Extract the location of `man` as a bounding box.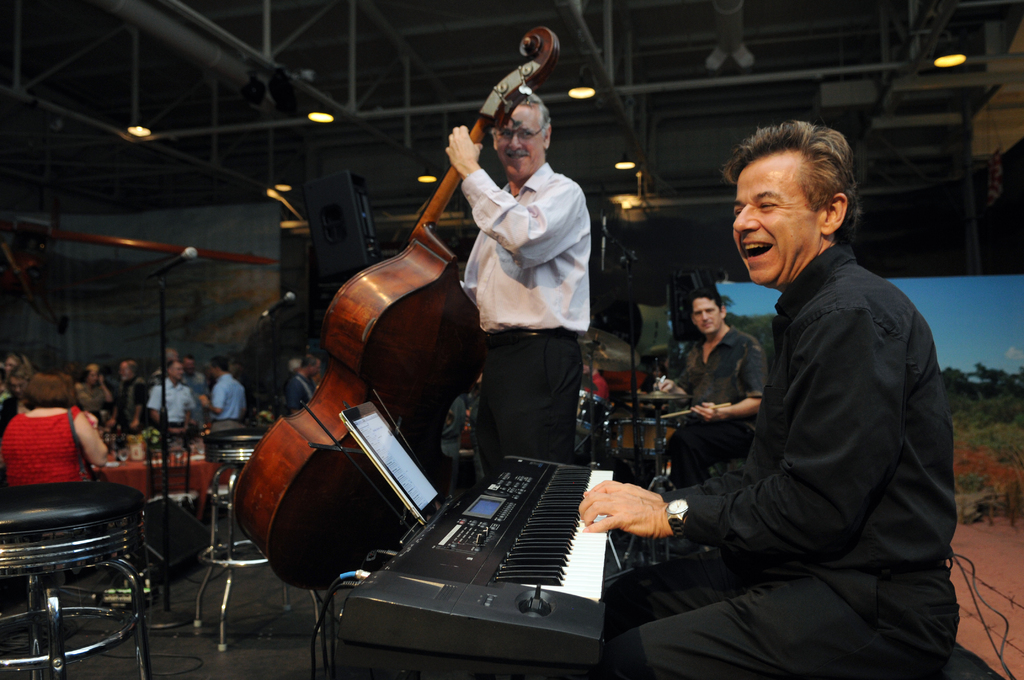
(x1=201, y1=355, x2=244, y2=463).
